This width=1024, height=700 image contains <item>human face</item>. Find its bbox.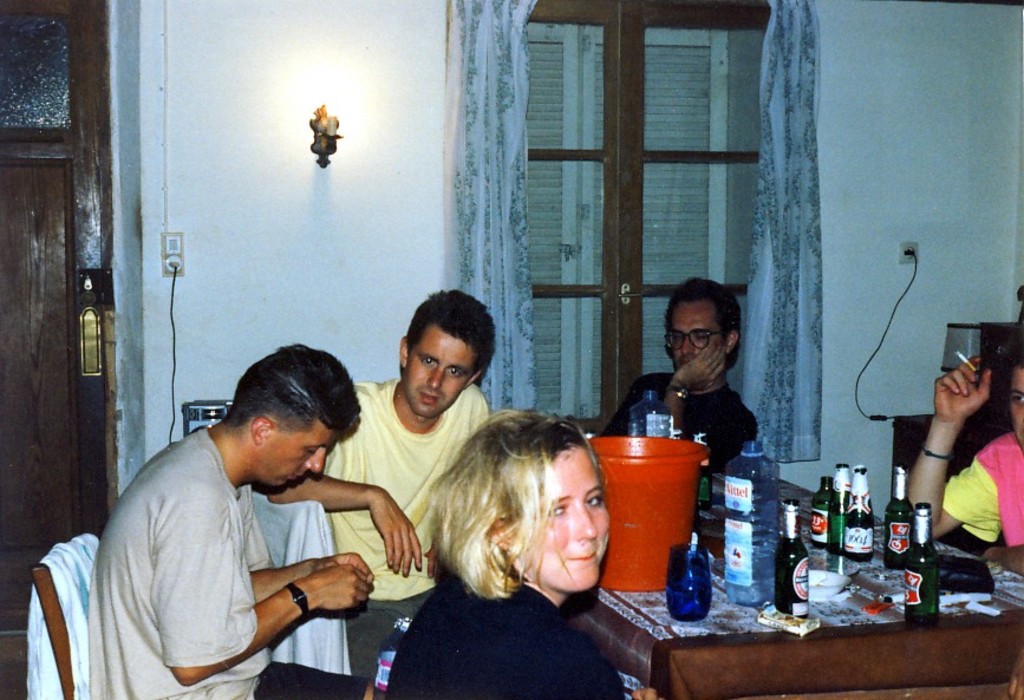
BBox(259, 430, 338, 491).
